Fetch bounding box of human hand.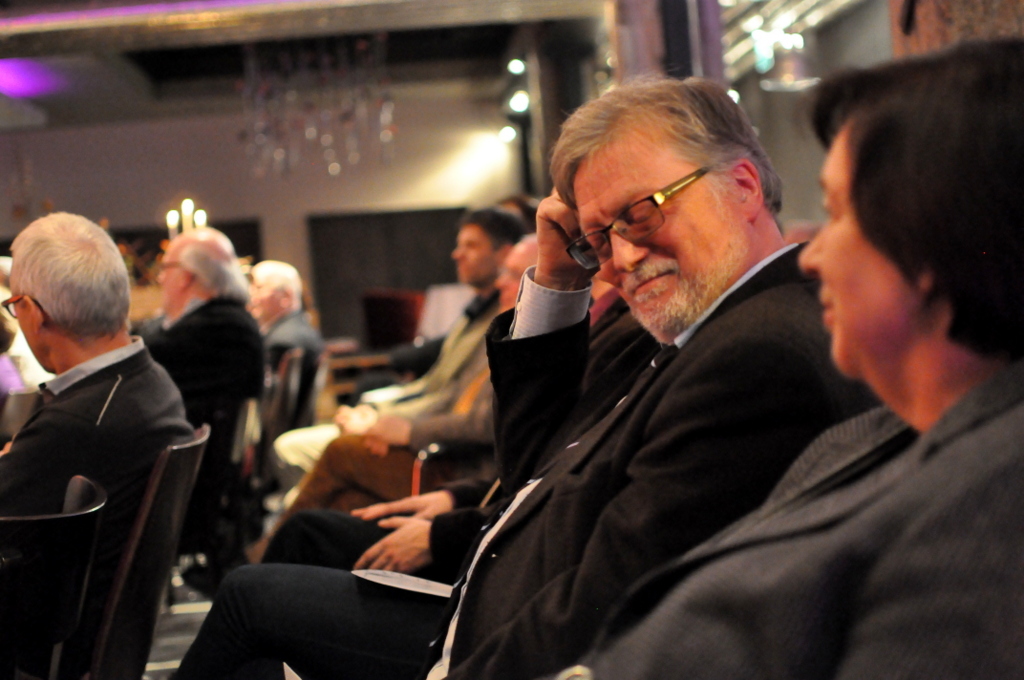
Bbox: l=358, t=436, r=389, b=460.
